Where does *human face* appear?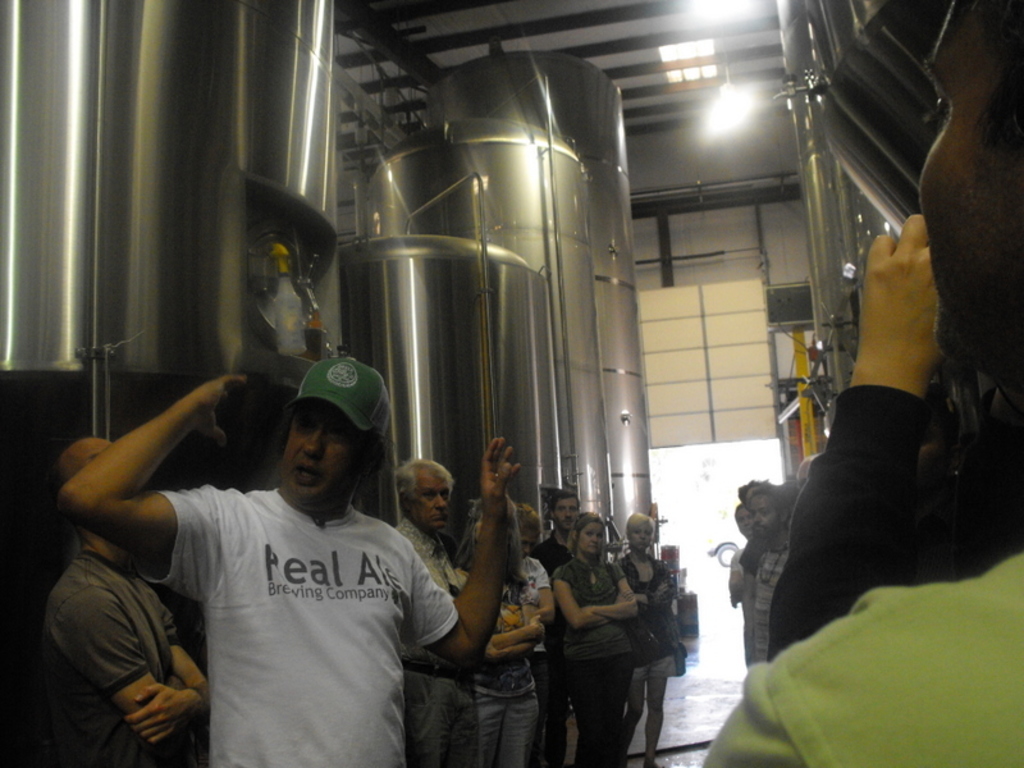
Appears at <region>552, 495, 579, 531</region>.
